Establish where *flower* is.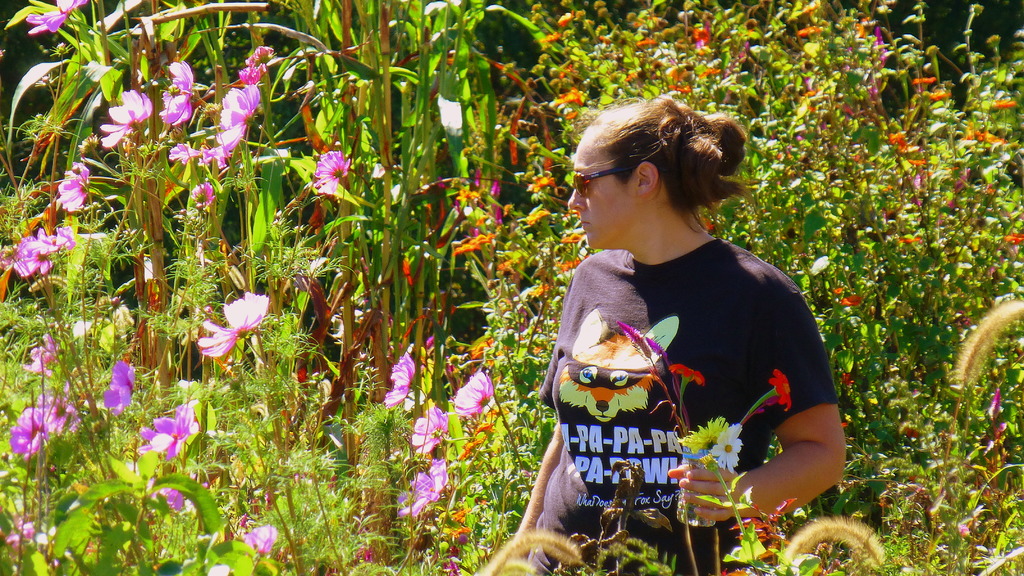
Established at BBox(828, 285, 868, 307).
